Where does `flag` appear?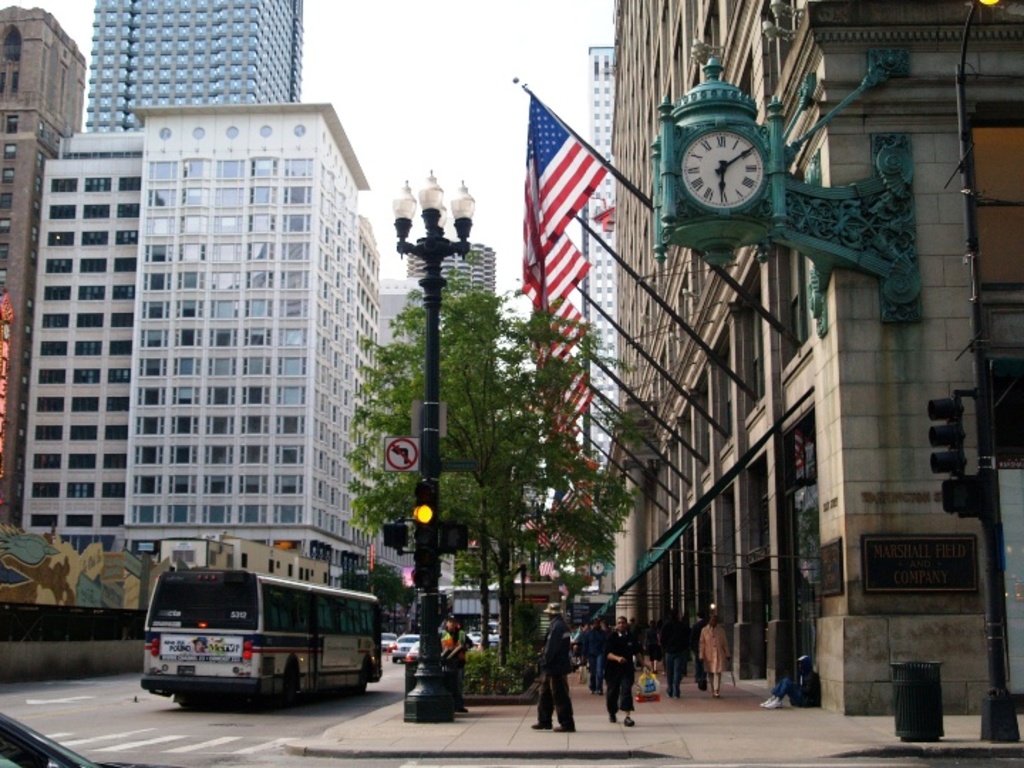
Appears at [left=539, top=348, right=587, bottom=439].
